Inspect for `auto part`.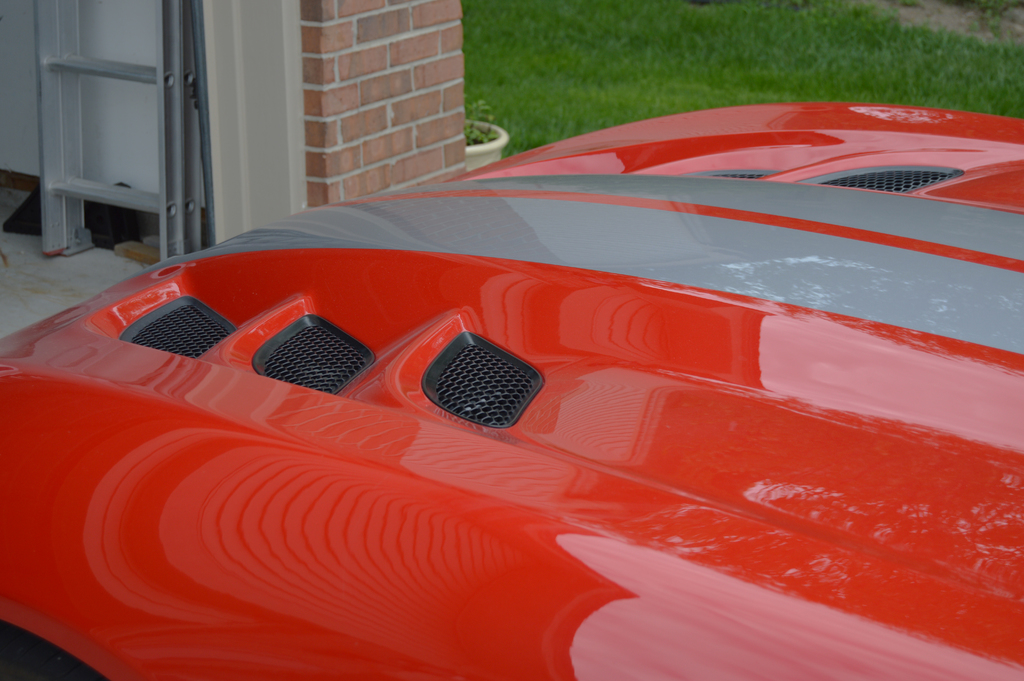
Inspection: (x1=419, y1=332, x2=524, y2=431).
